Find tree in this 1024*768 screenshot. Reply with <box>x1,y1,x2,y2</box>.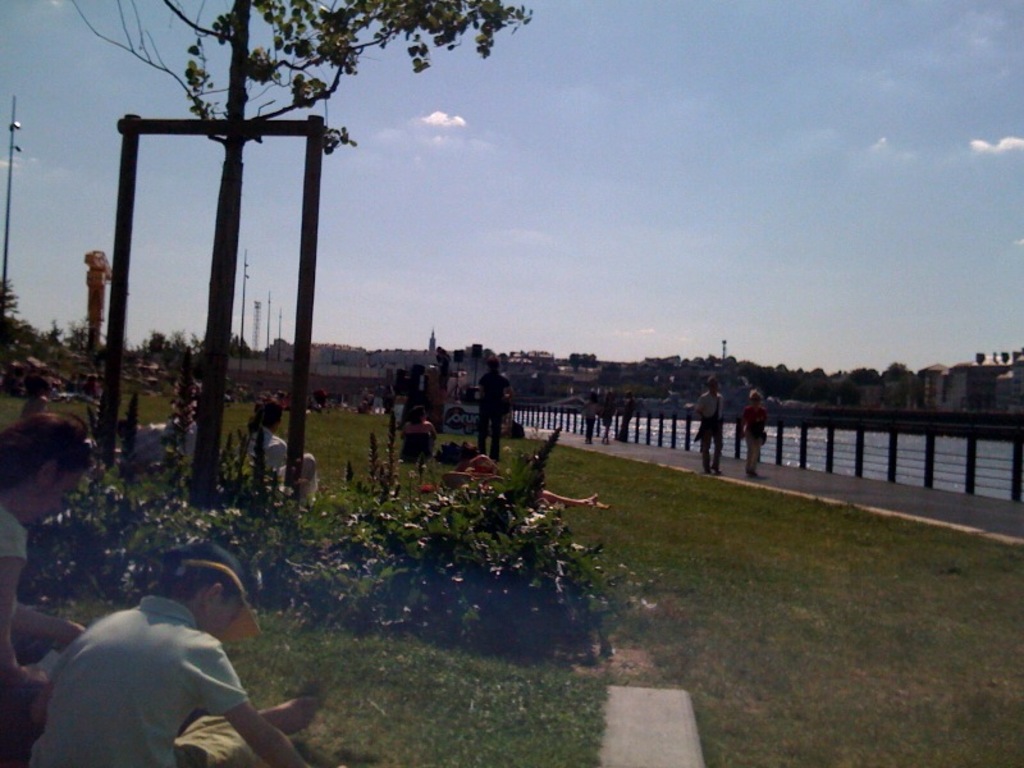
<box>72,0,540,507</box>.
